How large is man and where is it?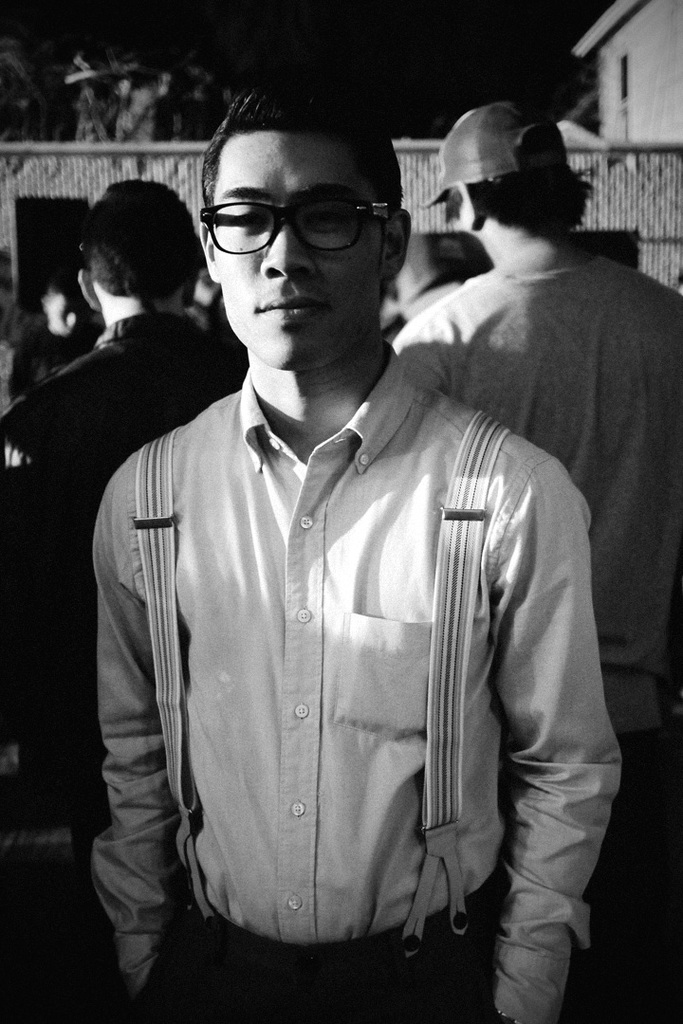
Bounding box: 9, 164, 264, 897.
